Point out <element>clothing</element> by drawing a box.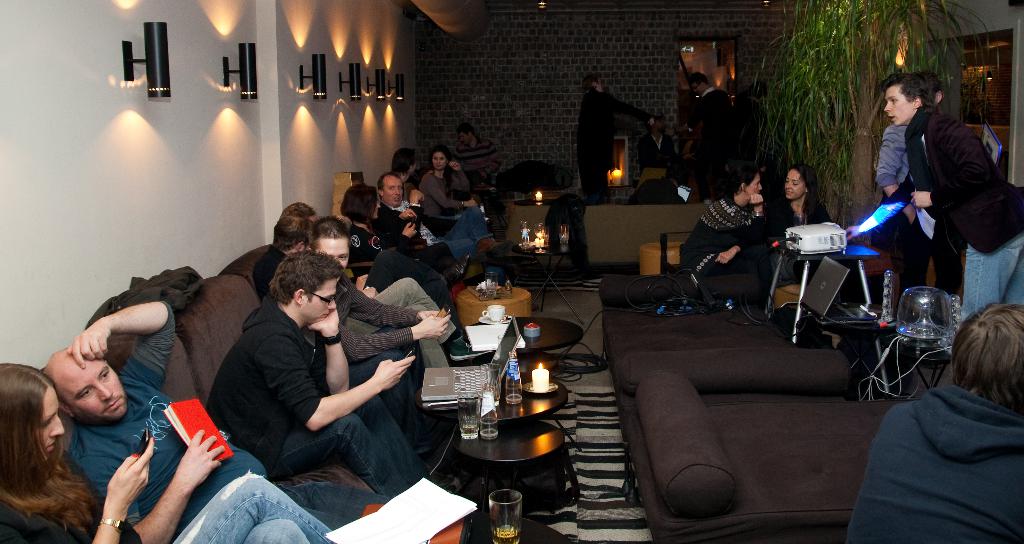
935, 117, 1023, 313.
